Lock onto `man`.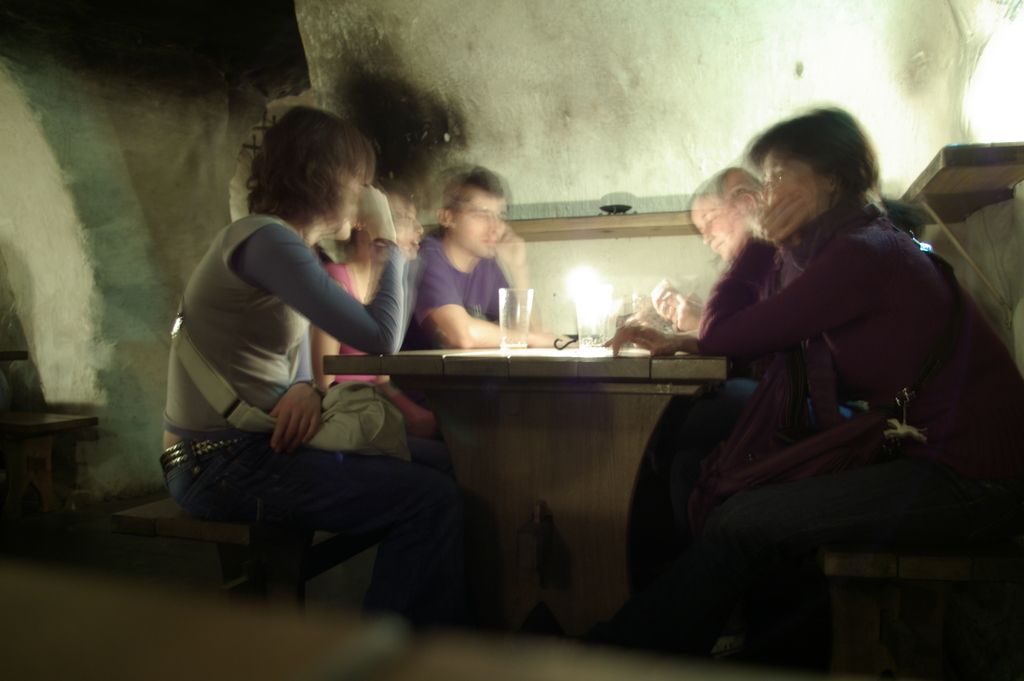
Locked: pyautogui.locateOnScreen(404, 172, 544, 341).
